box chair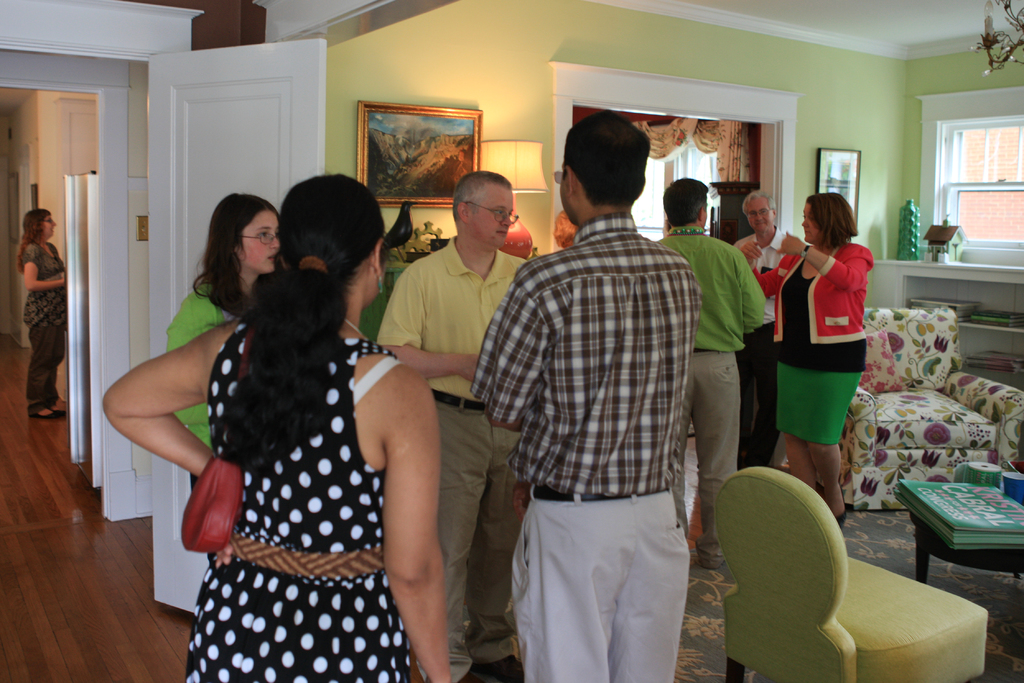
(836, 304, 1023, 511)
